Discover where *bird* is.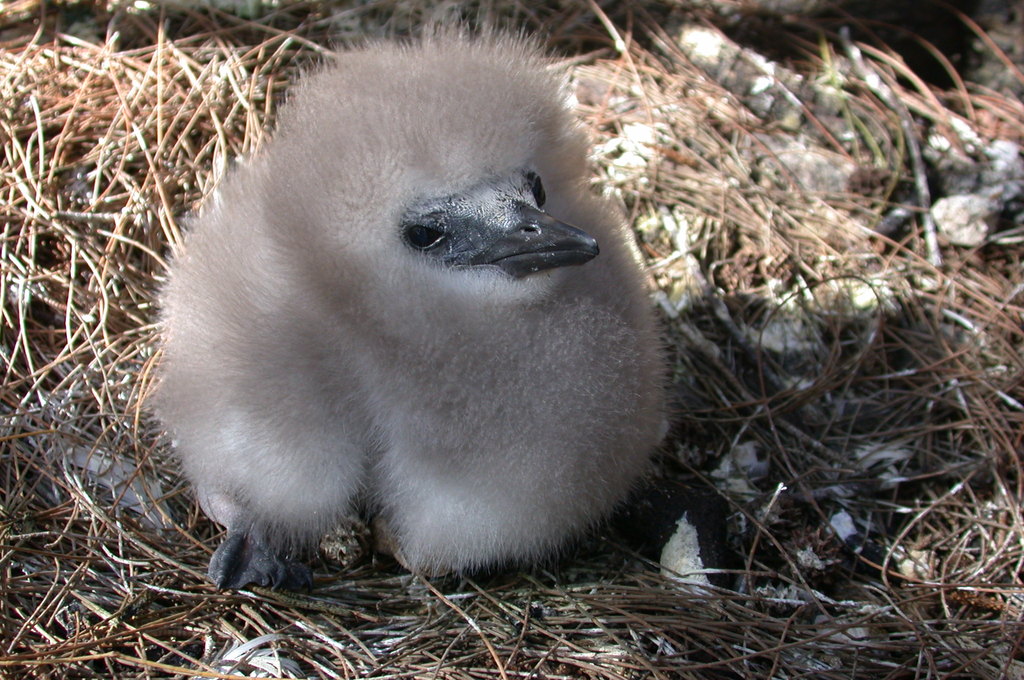
Discovered at crop(140, 28, 684, 579).
